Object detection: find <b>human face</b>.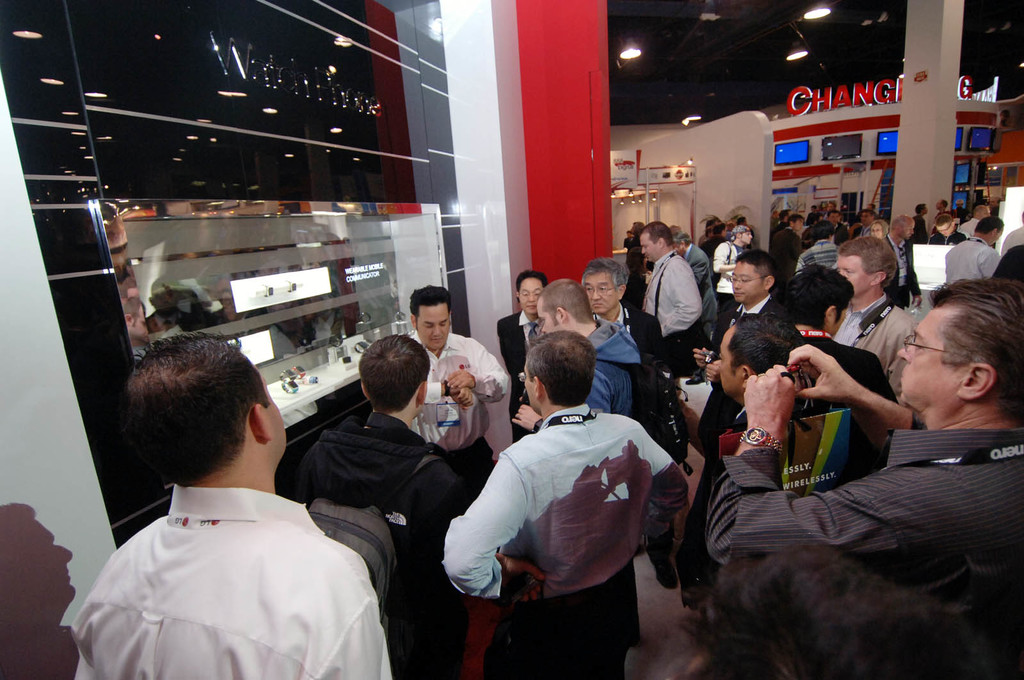
<box>416,306,451,351</box>.
